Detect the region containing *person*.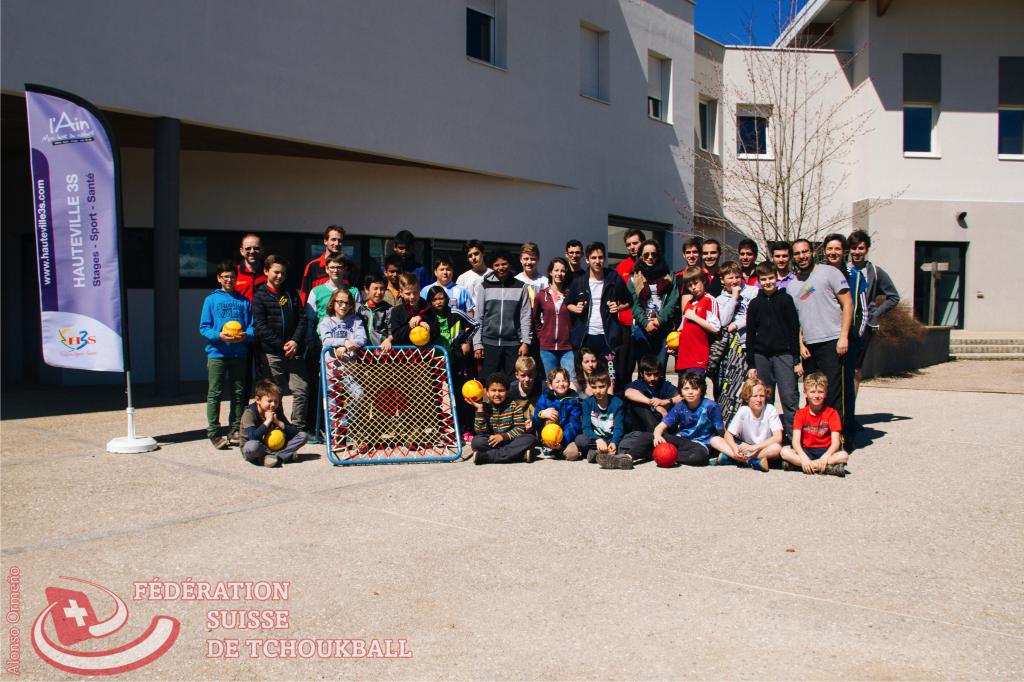
(775,369,852,480).
